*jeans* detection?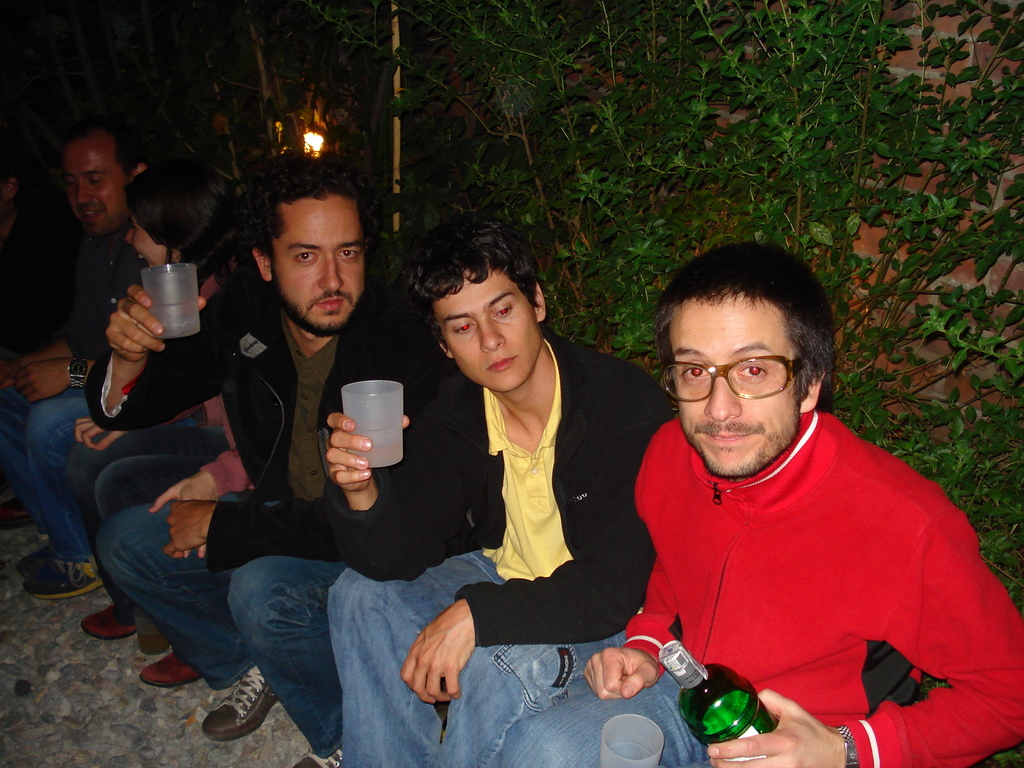
bbox(328, 549, 627, 767)
